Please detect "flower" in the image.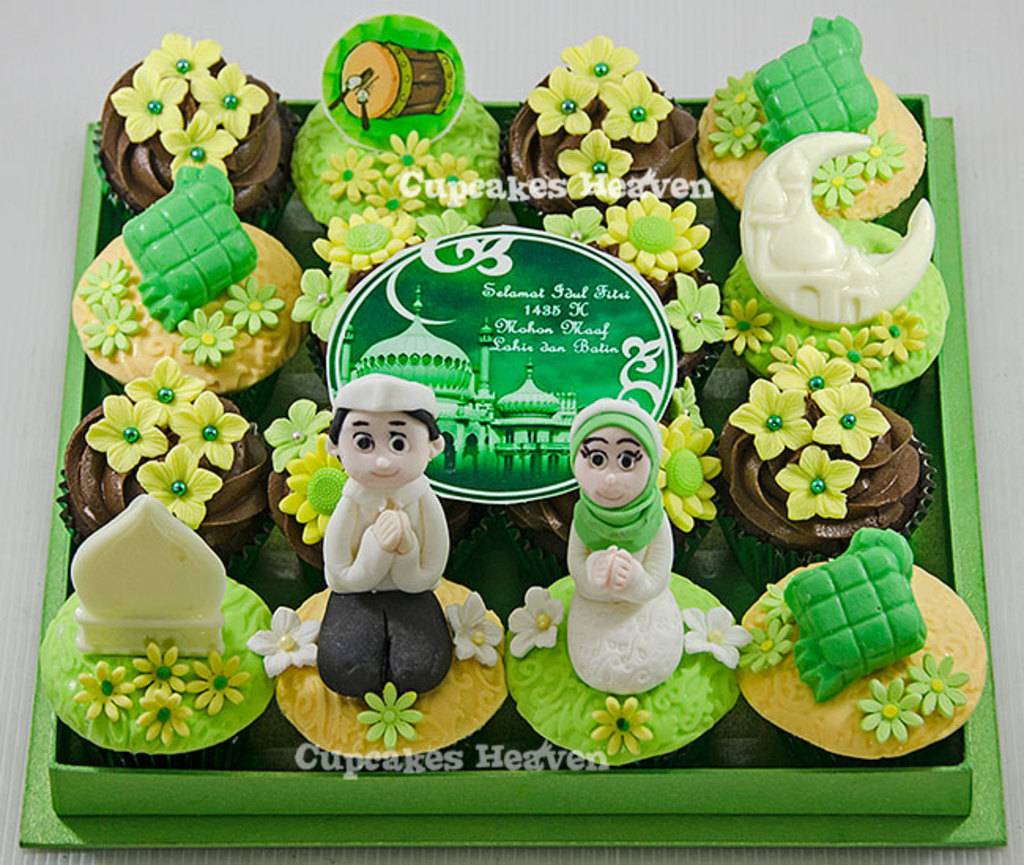
rect(271, 441, 356, 544).
